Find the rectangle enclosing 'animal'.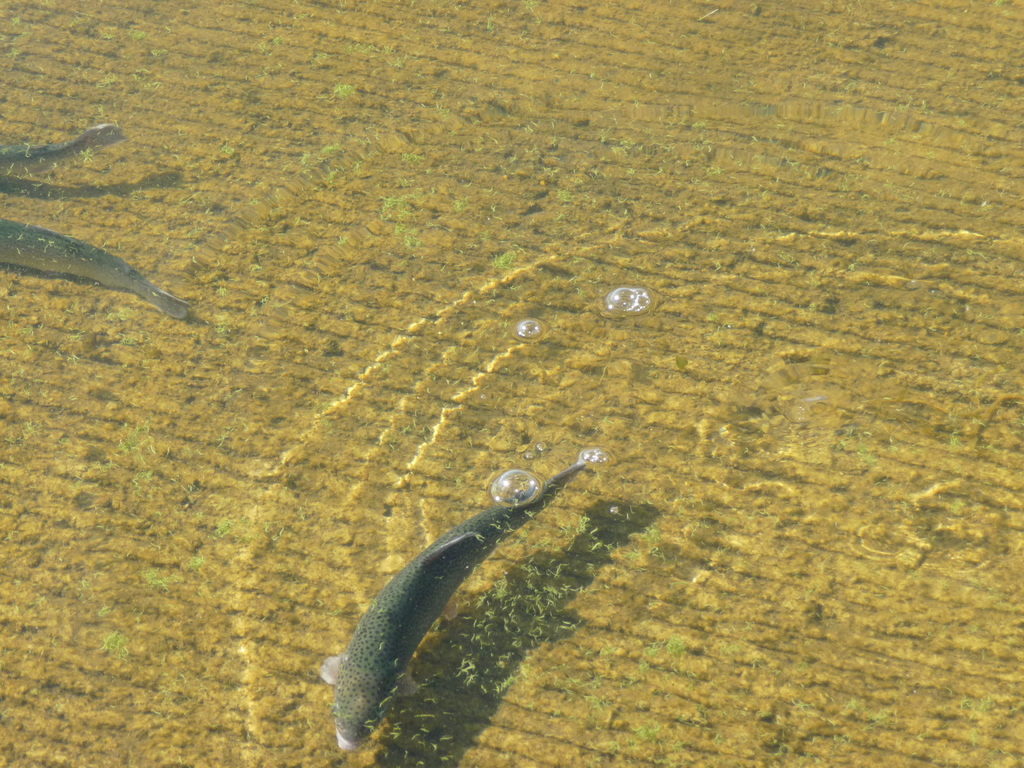
(1, 126, 124, 164).
